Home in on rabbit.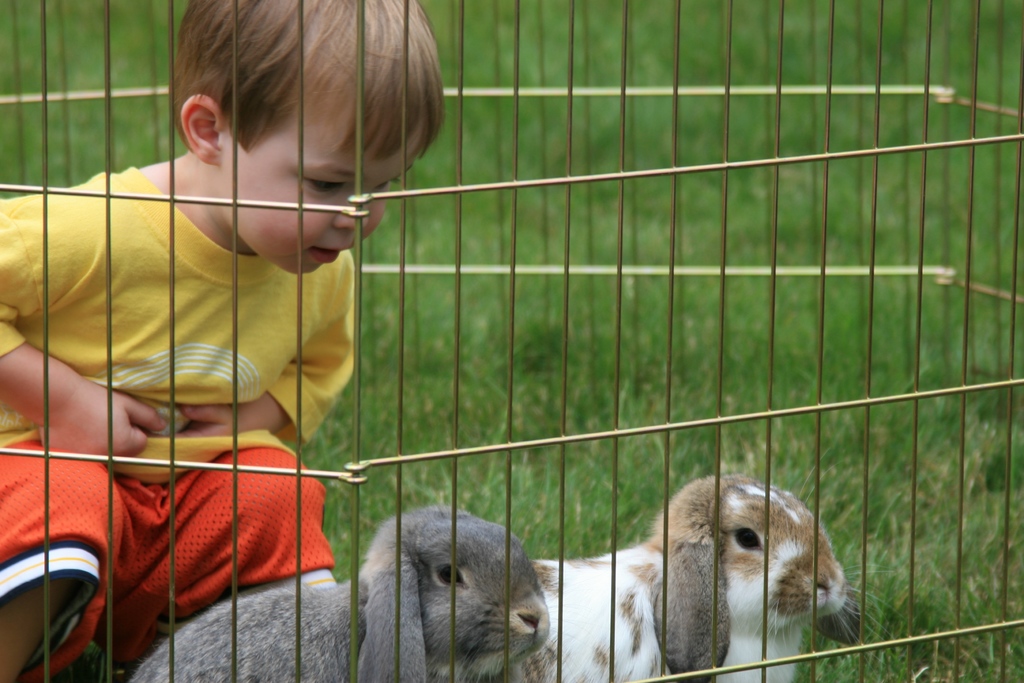
Homed in at [125, 502, 551, 682].
